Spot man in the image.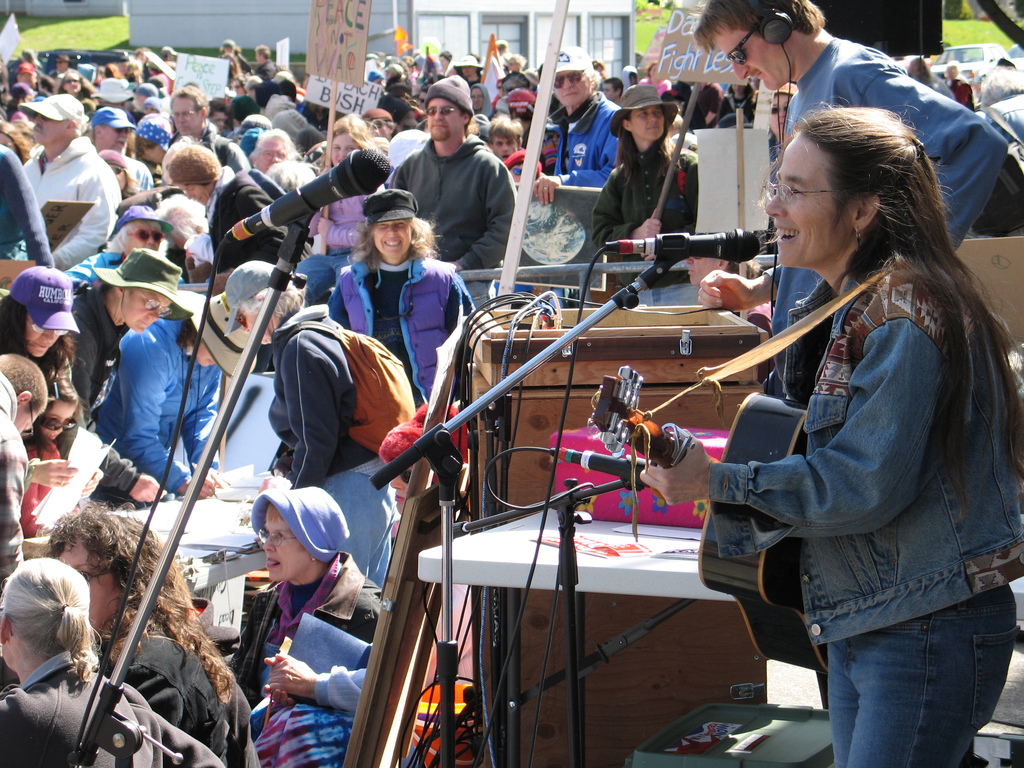
man found at (left=163, top=85, right=250, bottom=172).
